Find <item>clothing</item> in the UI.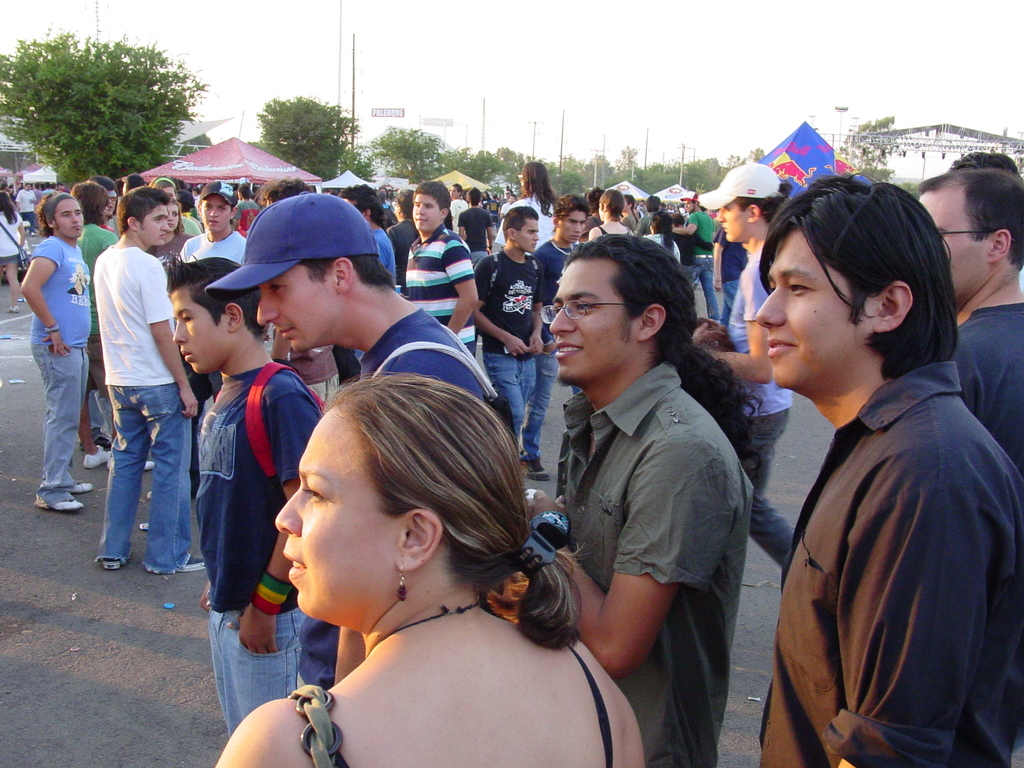
UI element at x1=0 y1=210 x2=26 y2=269.
